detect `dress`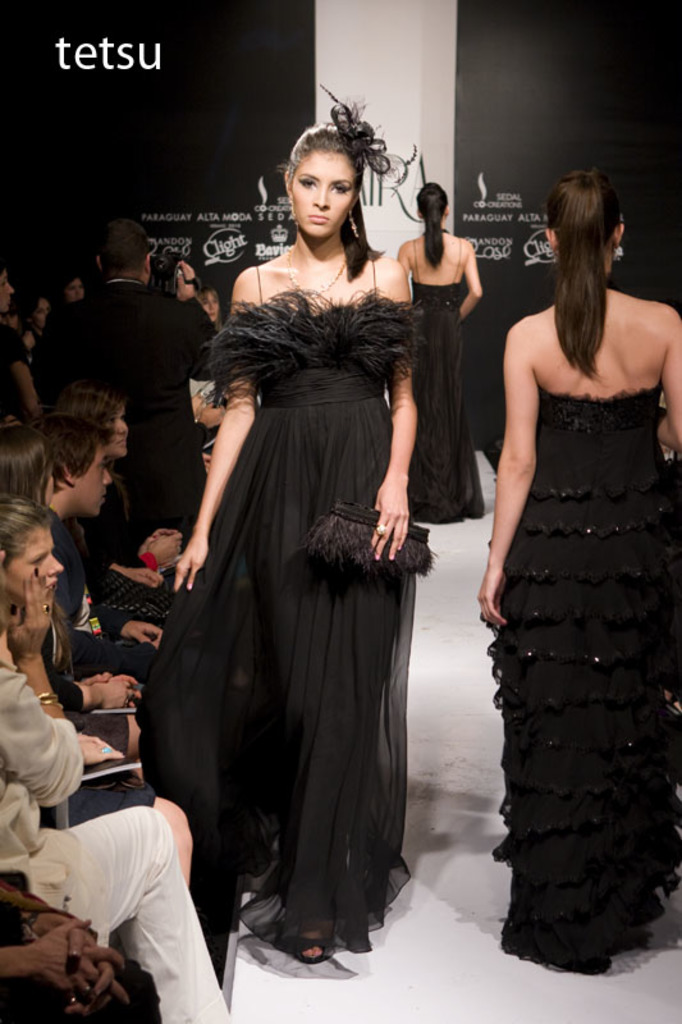
left=409, top=238, right=491, bottom=534
